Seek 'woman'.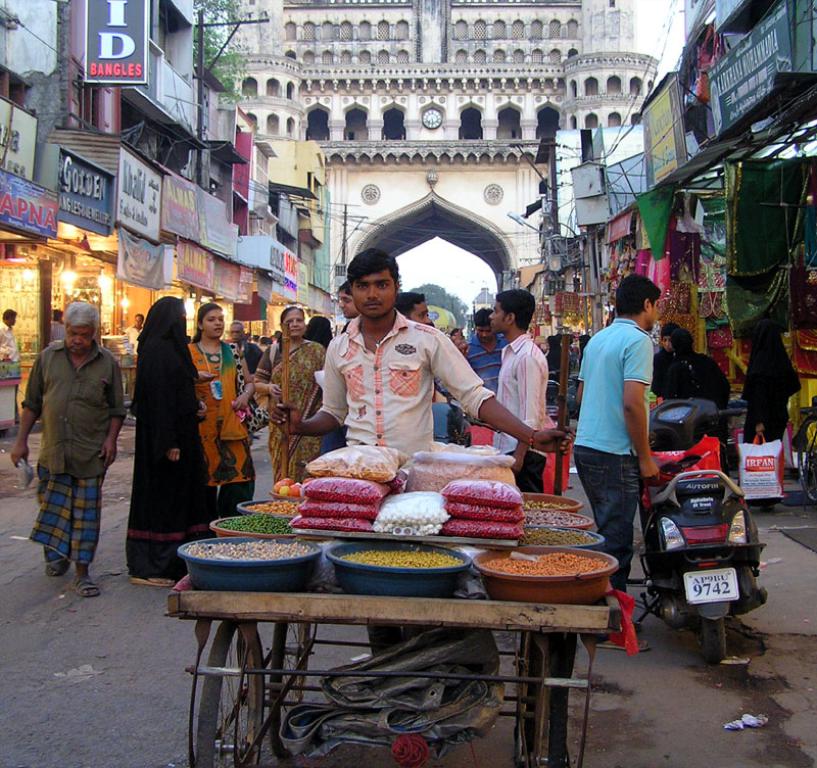
l=650, t=322, r=679, b=357.
